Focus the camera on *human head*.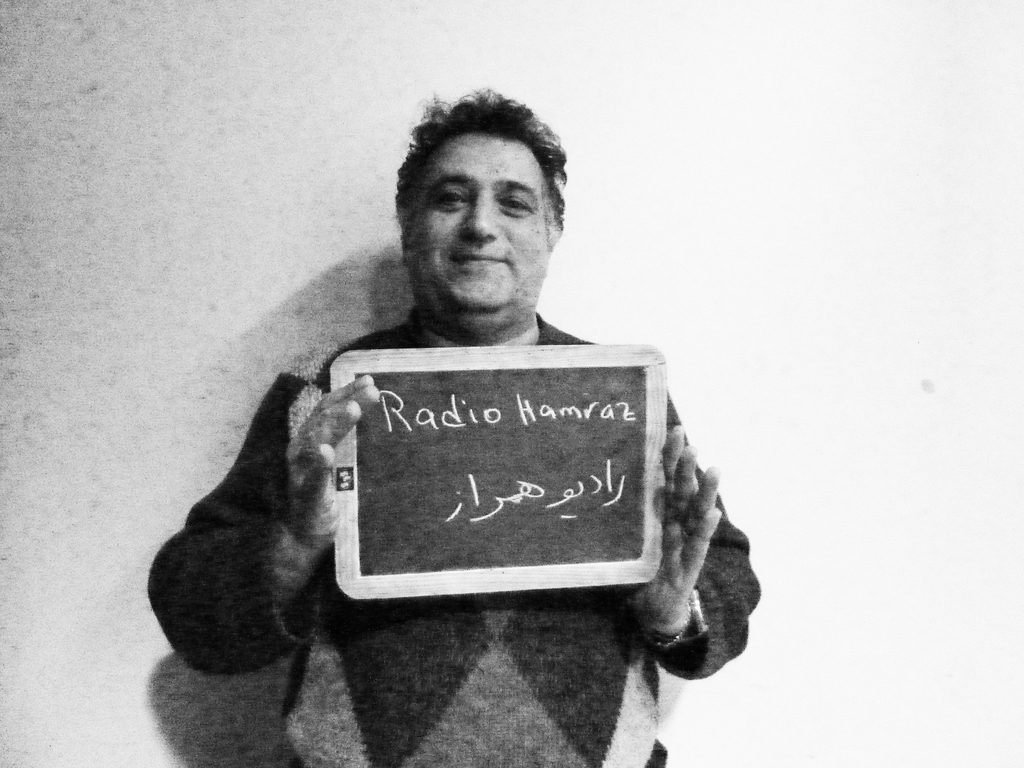
Focus region: [x1=389, y1=98, x2=575, y2=305].
